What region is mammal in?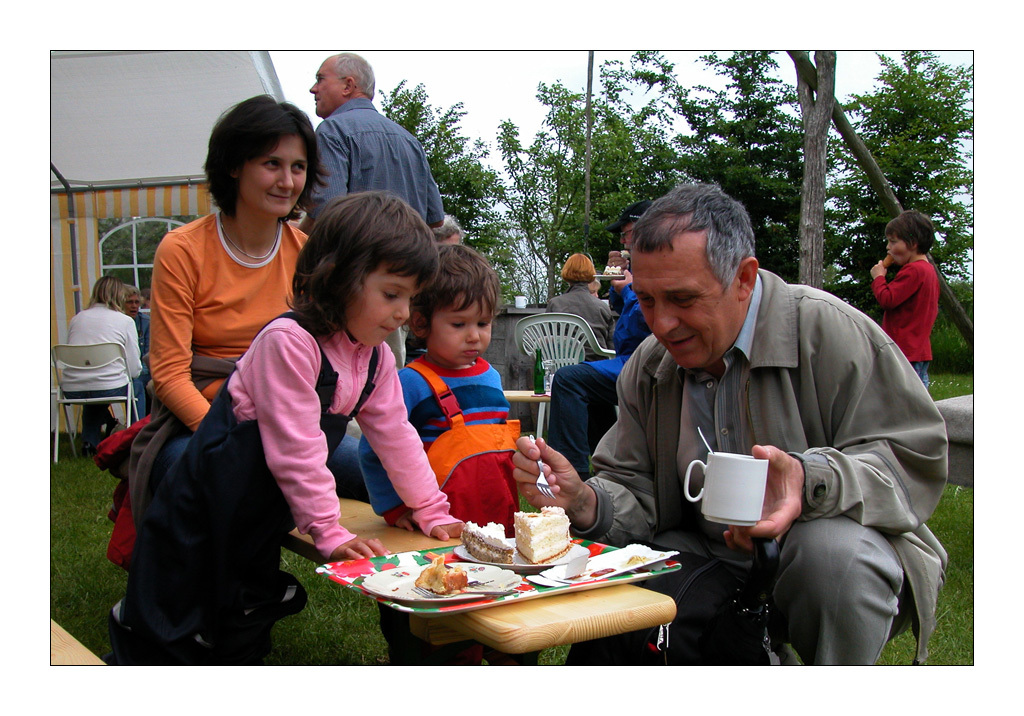
{"left": 64, "top": 270, "right": 149, "bottom": 447}.
